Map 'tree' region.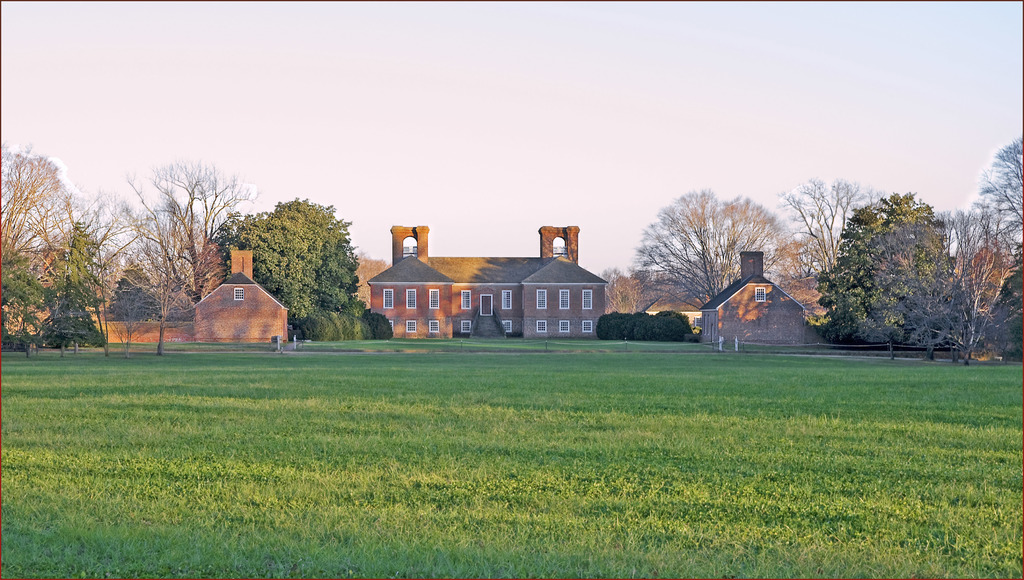
Mapped to (left=110, top=153, right=265, bottom=316).
